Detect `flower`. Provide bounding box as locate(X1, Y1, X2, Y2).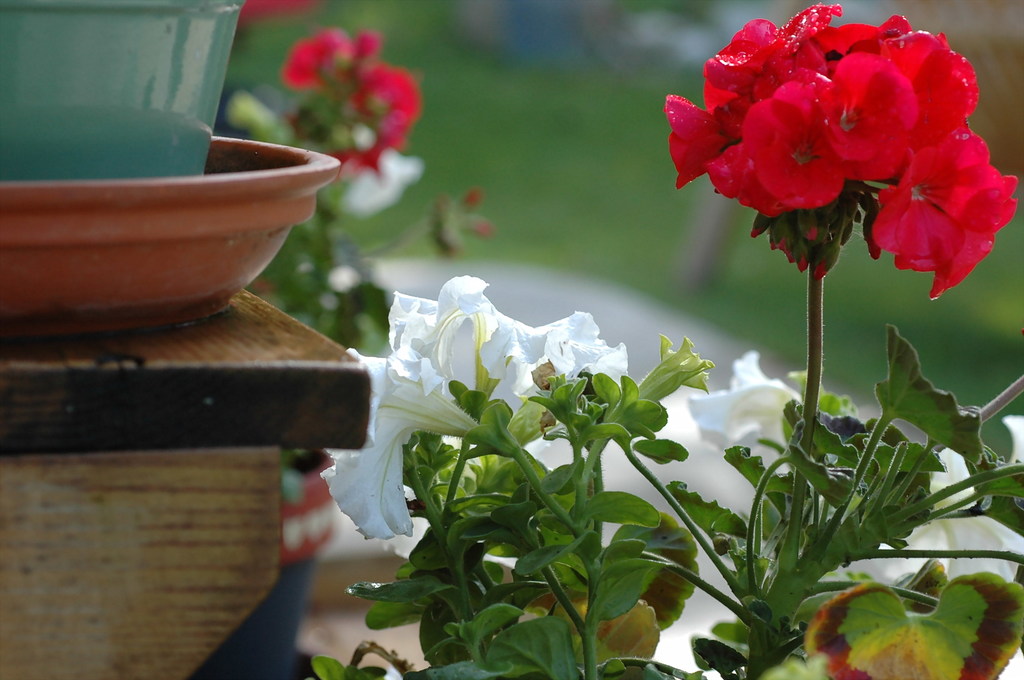
locate(321, 351, 477, 542).
